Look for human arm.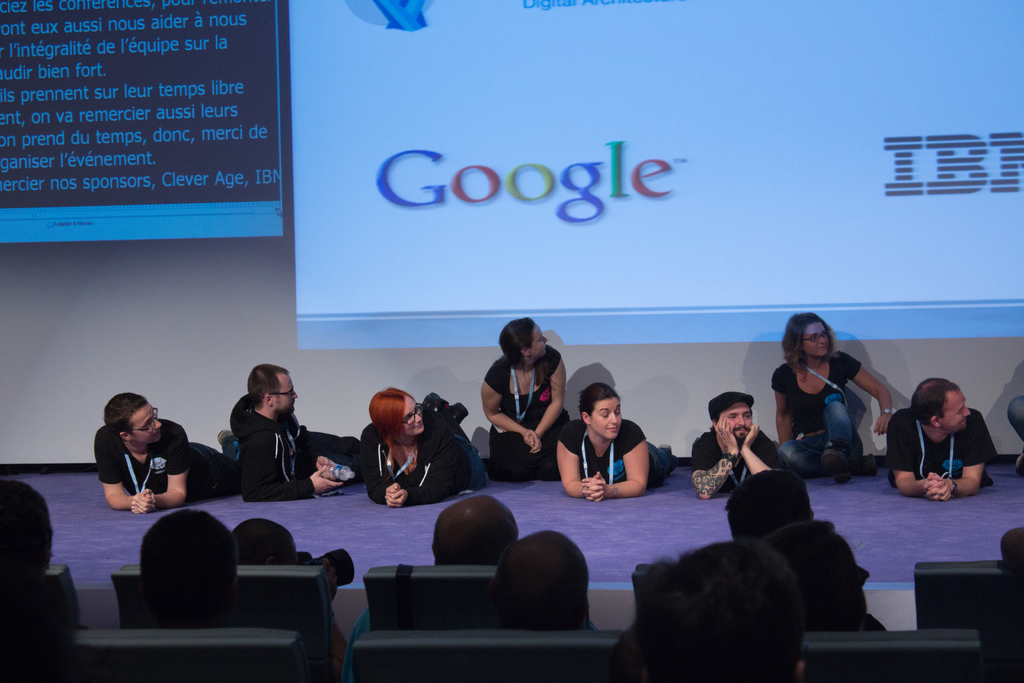
Found: <region>687, 413, 740, 498</region>.
